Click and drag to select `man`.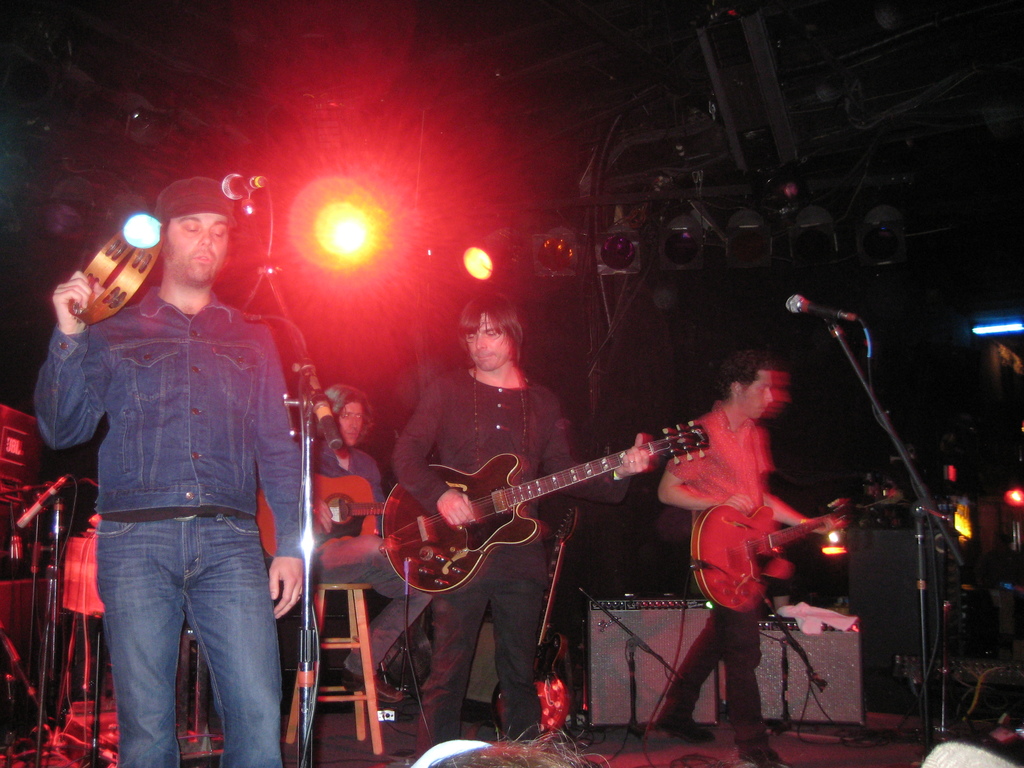
Selection: rect(655, 350, 843, 767).
